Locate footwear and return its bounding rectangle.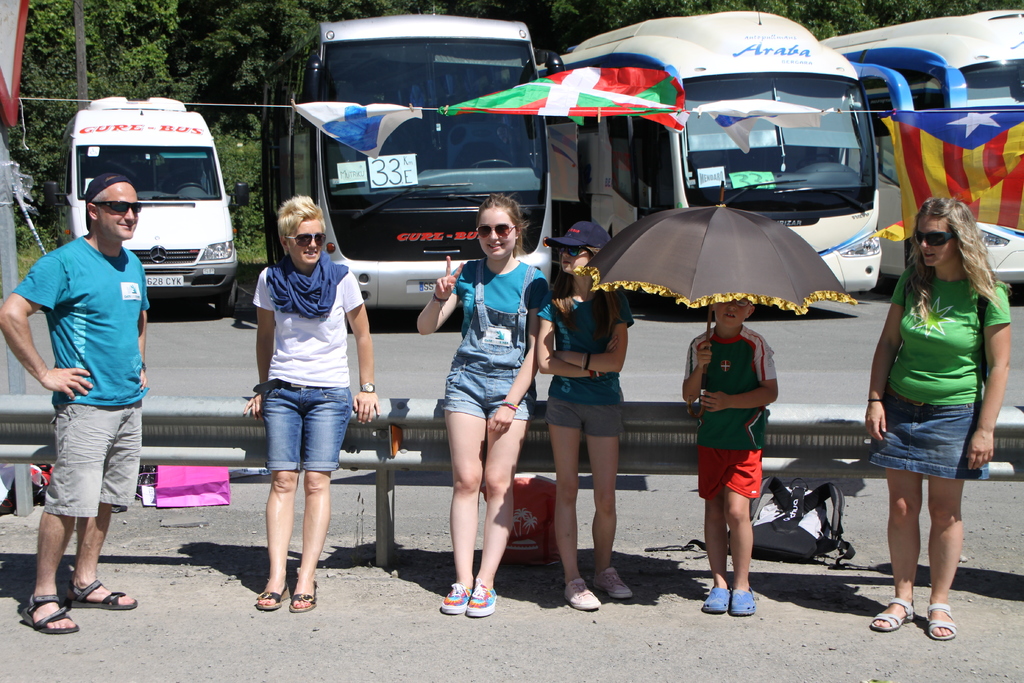
x1=289, y1=576, x2=316, y2=616.
